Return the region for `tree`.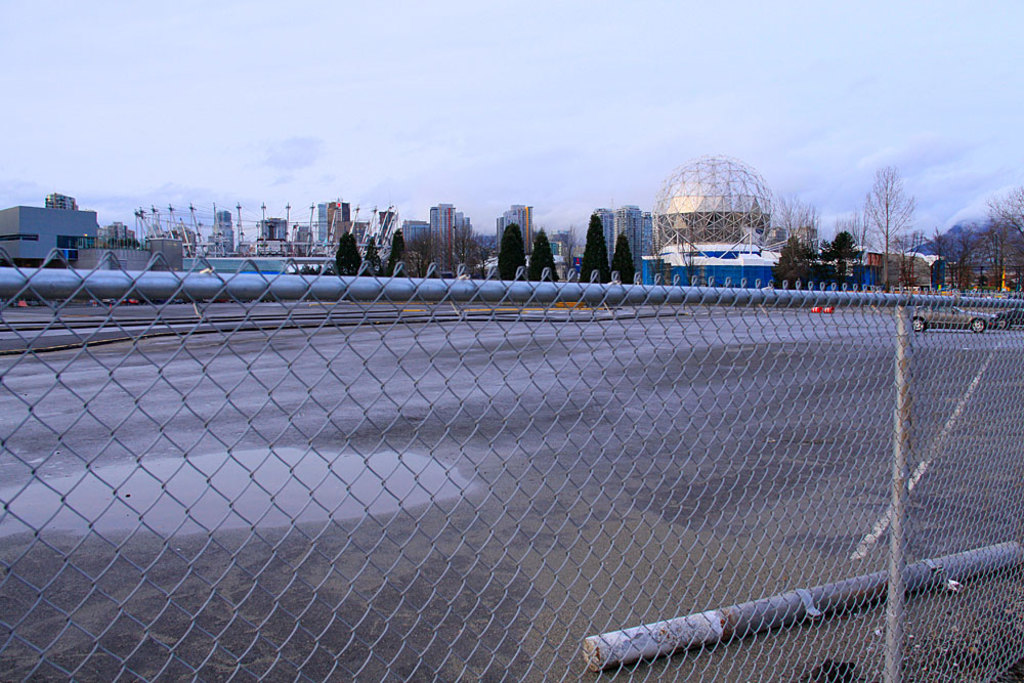
[828, 213, 877, 302].
